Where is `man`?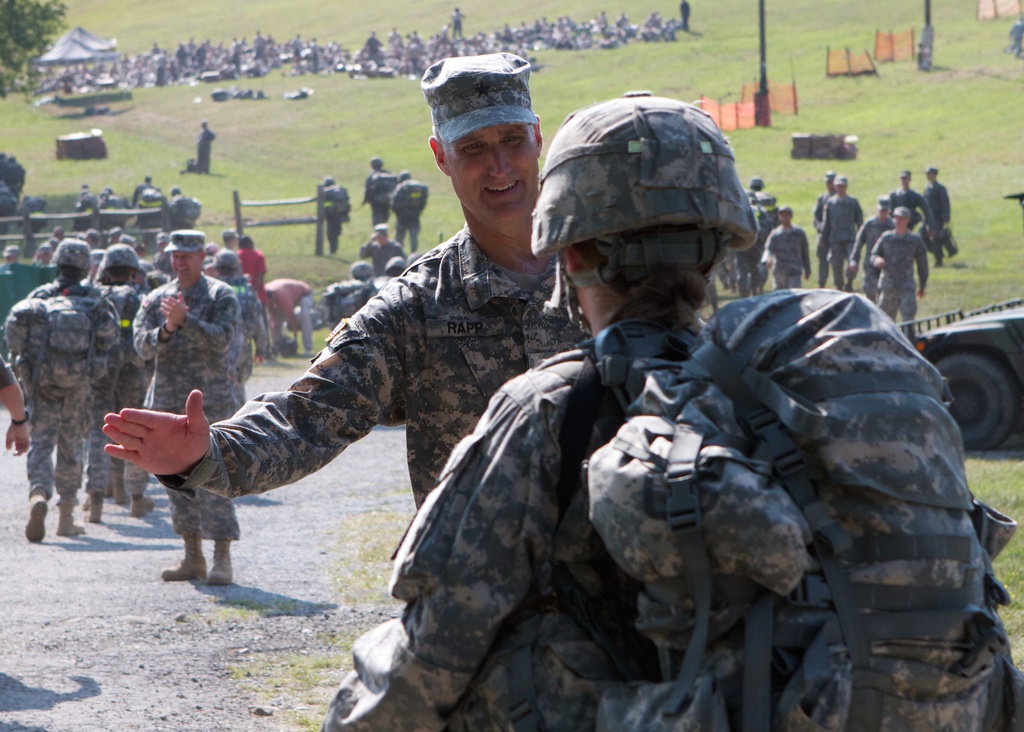
detection(102, 48, 598, 518).
